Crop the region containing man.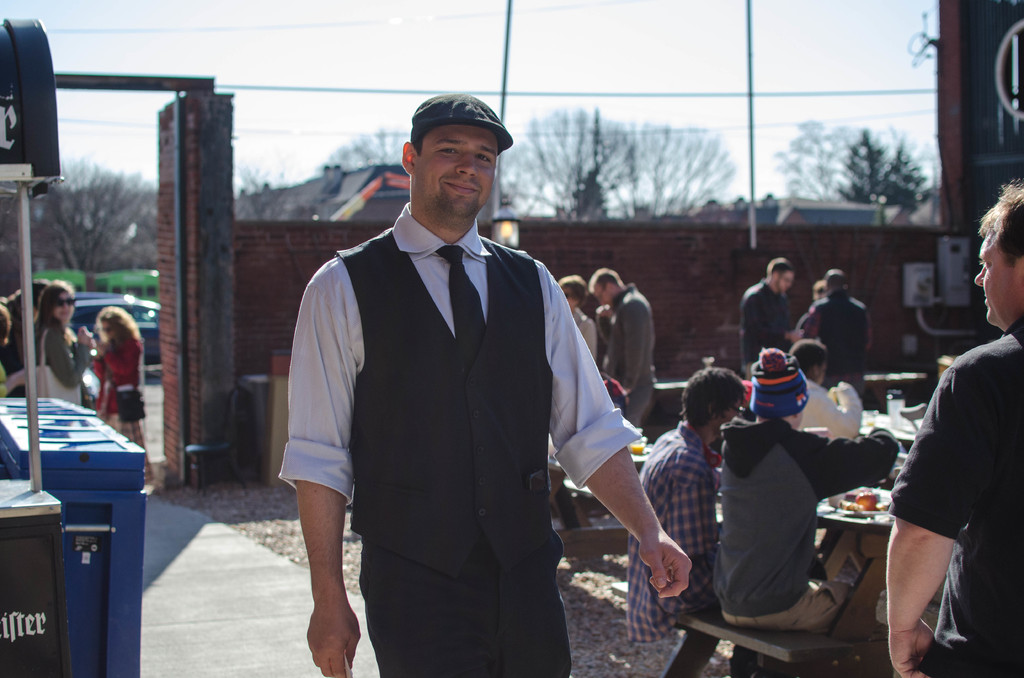
Crop region: [876,173,1023,677].
